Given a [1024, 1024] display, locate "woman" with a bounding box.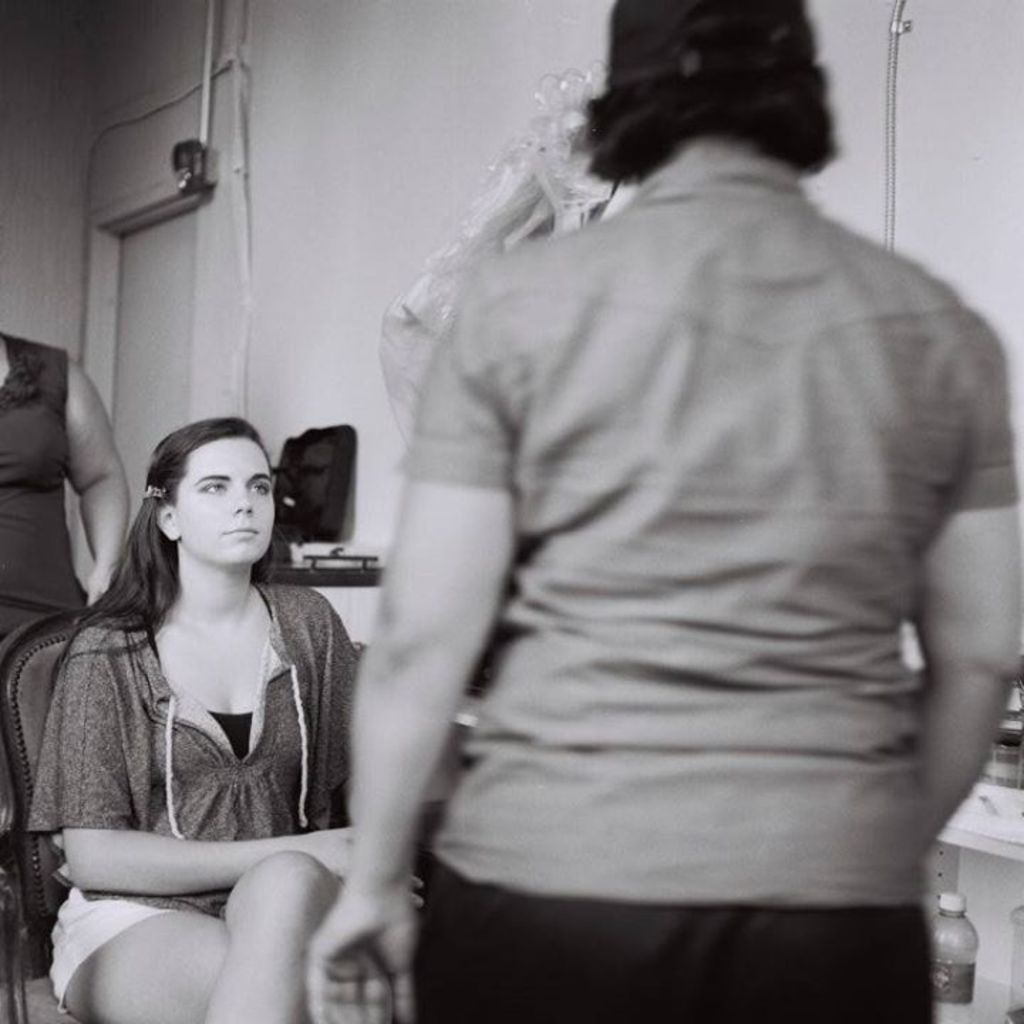
Located: left=30, top=381, right=387, bottom=974.
